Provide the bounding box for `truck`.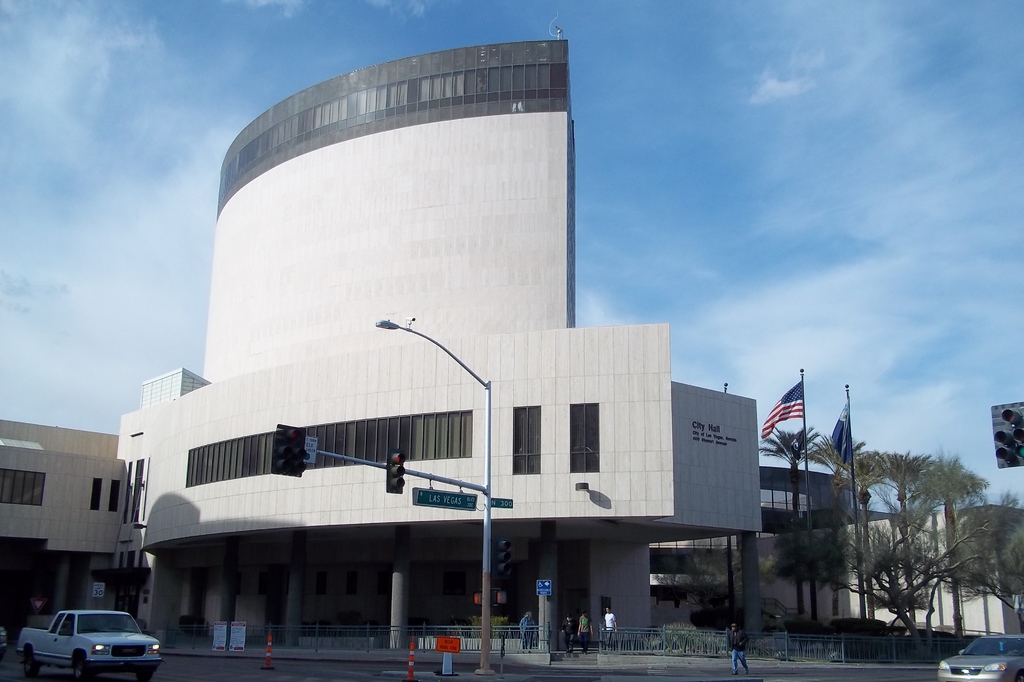
15 605 155 681.
